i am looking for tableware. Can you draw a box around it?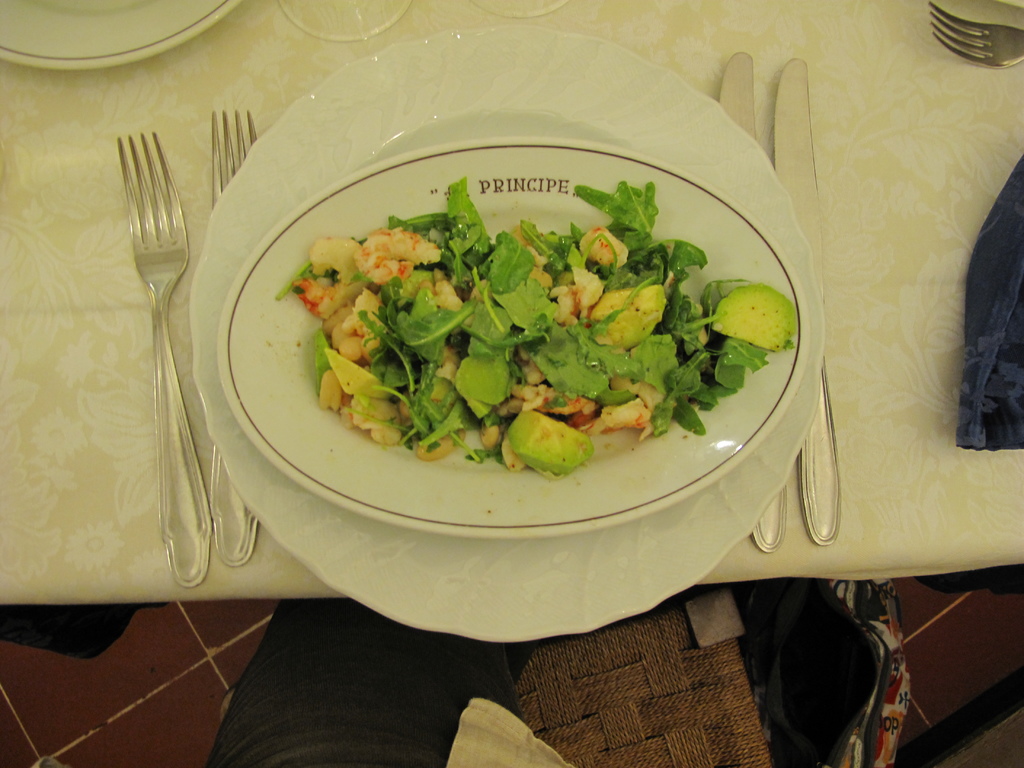
Sure, the bounding box is left=188, top=24, right=820, bottom=647.
